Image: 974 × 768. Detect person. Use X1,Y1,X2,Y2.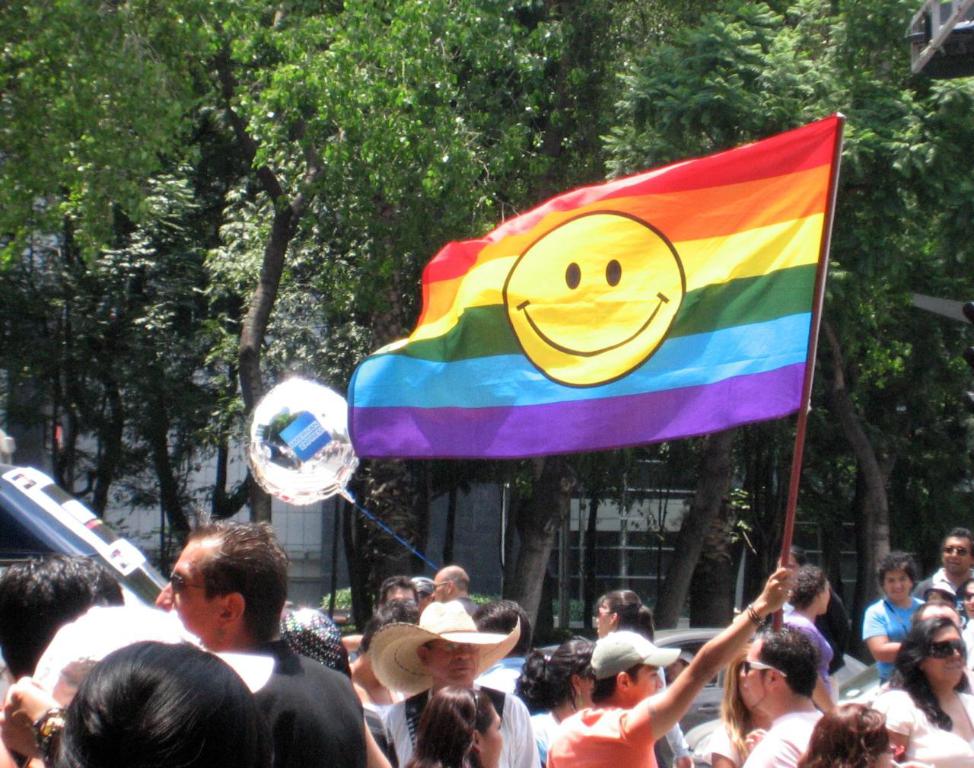
857,547,934,681.
